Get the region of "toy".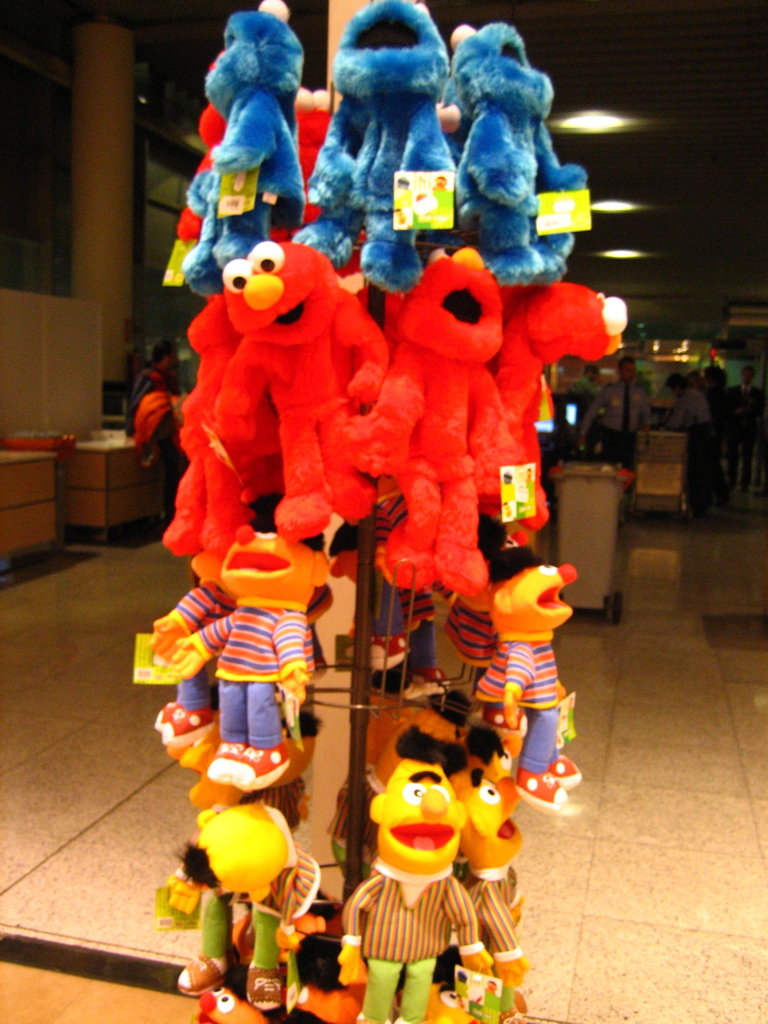
detection(445, 24, 585, 282).
